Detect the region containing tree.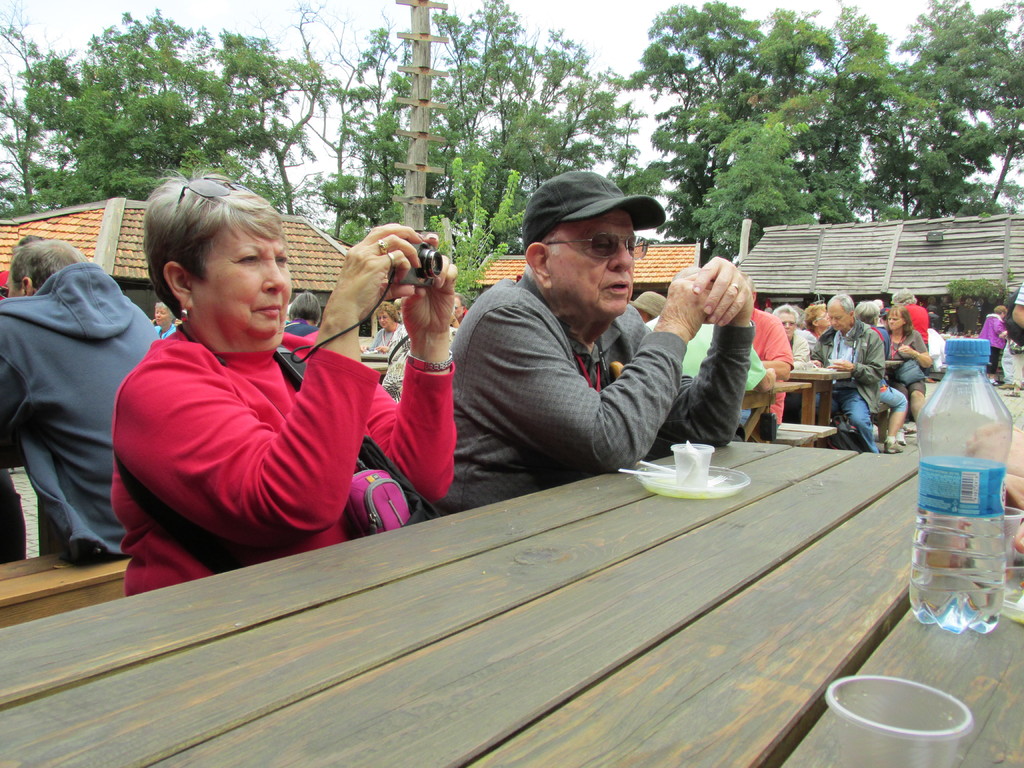
[x1=941, y1=275, x2=1014, y2=346].
